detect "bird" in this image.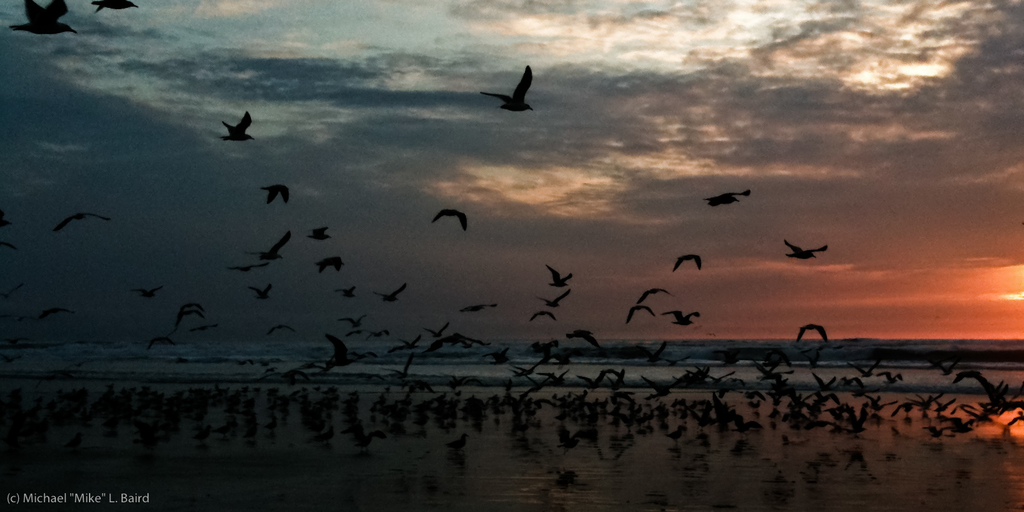
Detection: (224,259,267,273).
